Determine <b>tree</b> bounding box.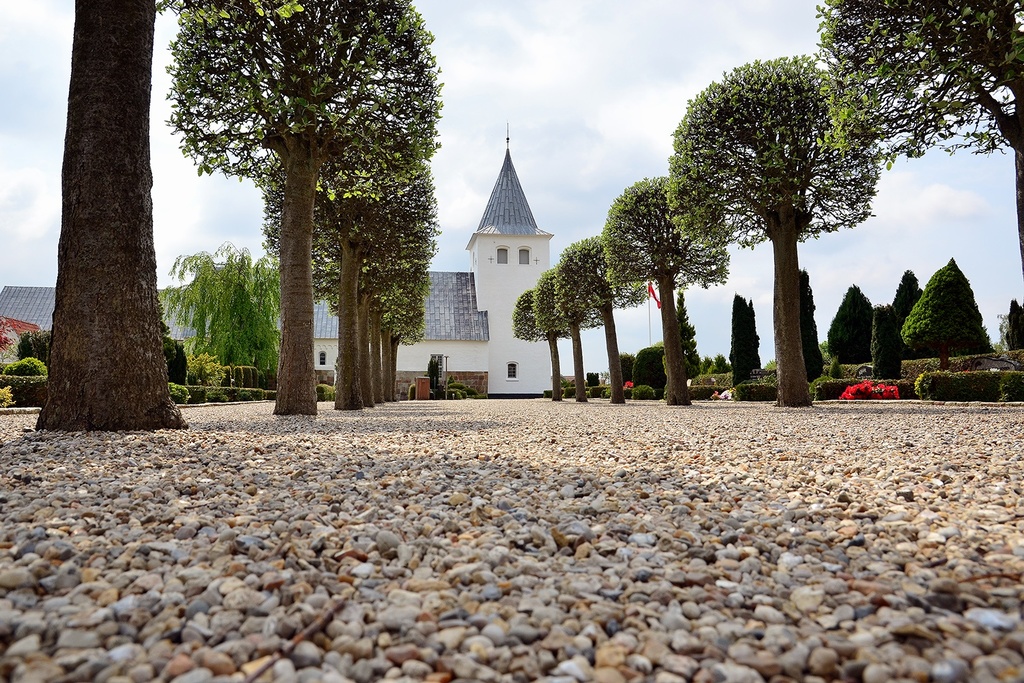
Determined: x1=159, y1=7, x2=449, y2=406.
